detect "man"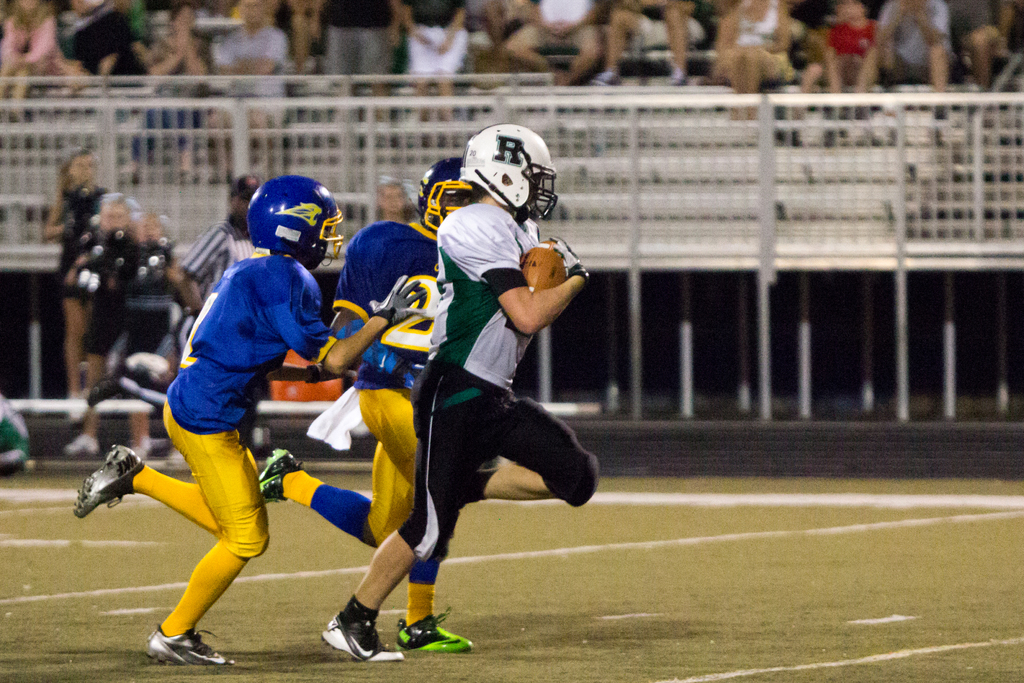
bbox=[255, 154, 477, 650]
